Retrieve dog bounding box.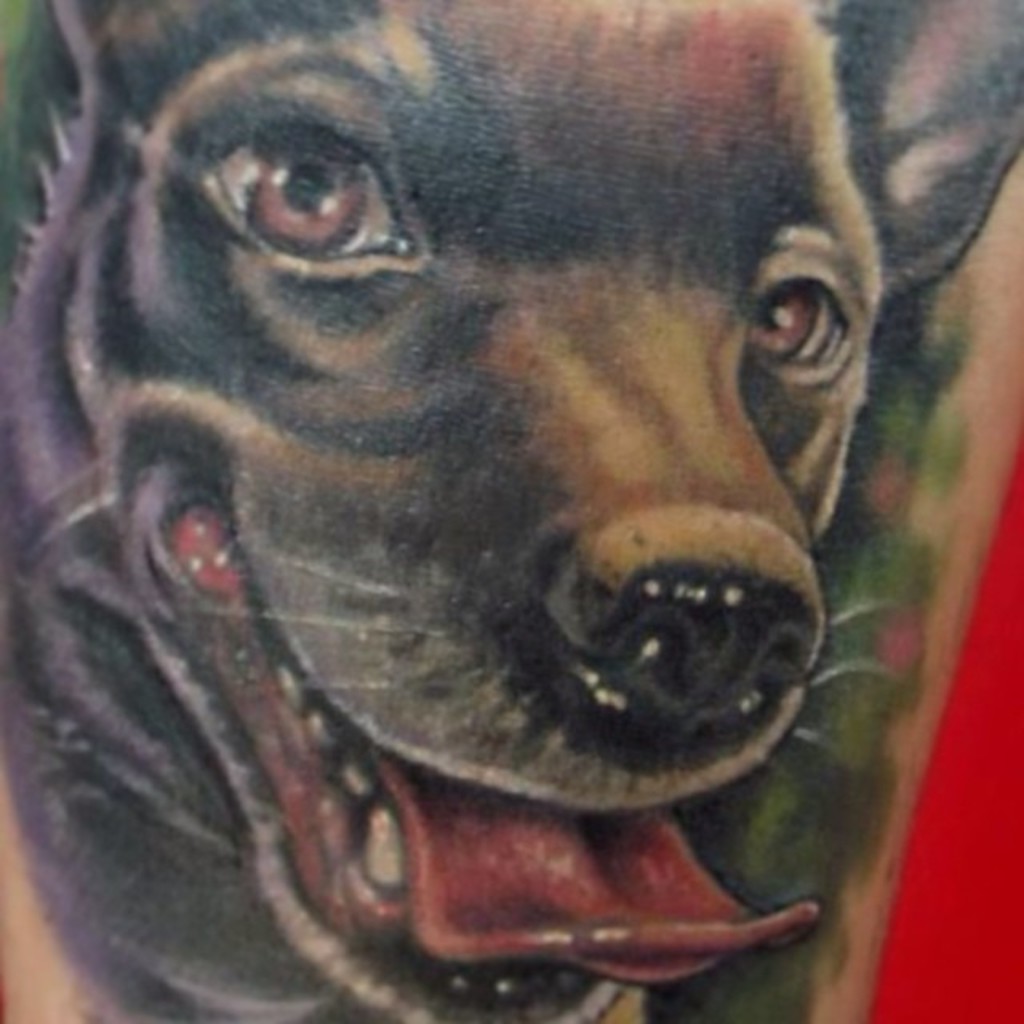
Bounding box: bbox(0, 0, 1022, 1022).
